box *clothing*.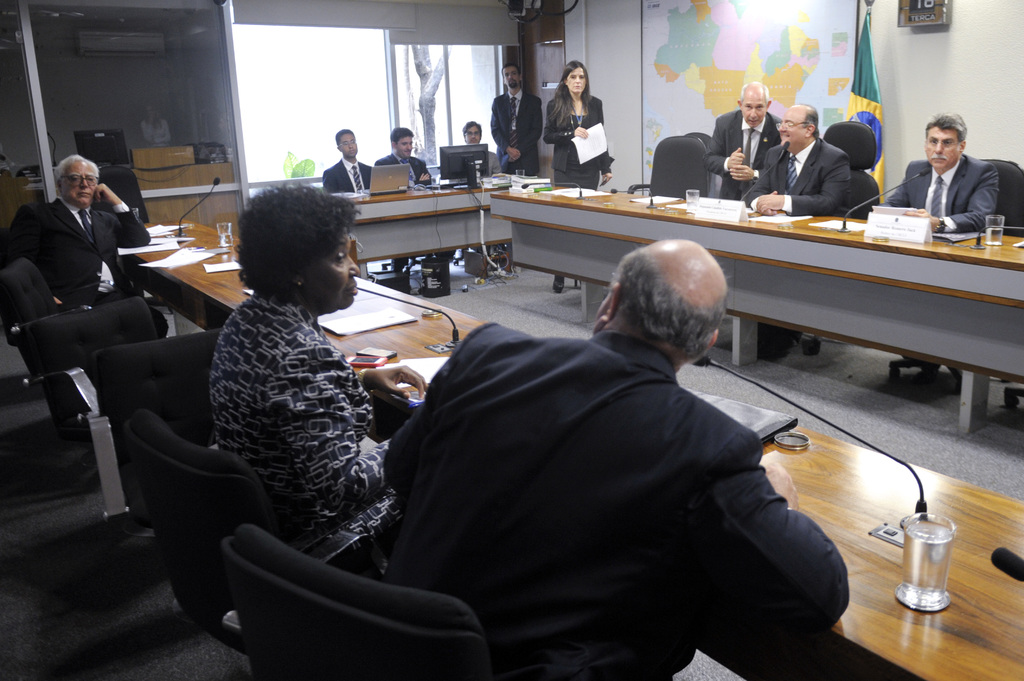
(0,196,157,316).
